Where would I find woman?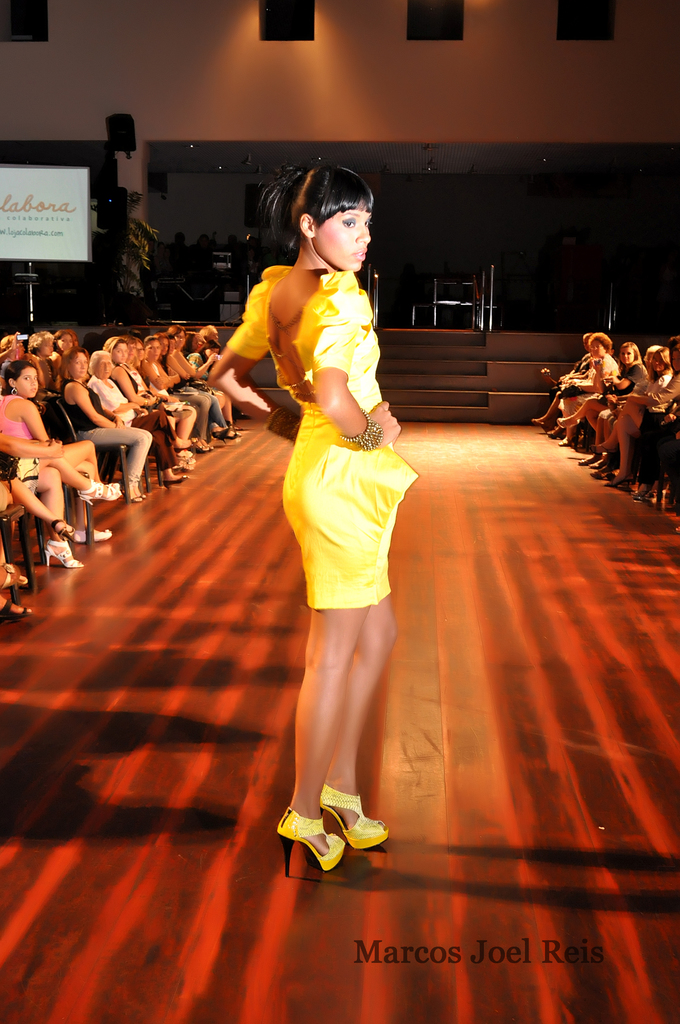
At locate(0, 454, 83, 624).
